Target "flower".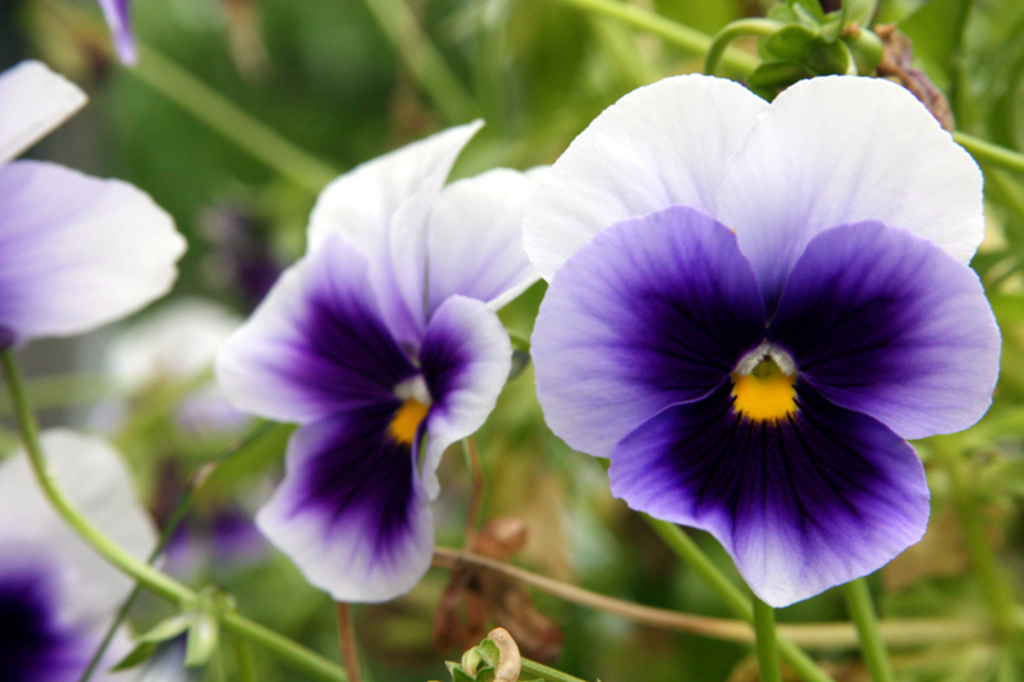
Target region: [521, 63, 987, 285].
